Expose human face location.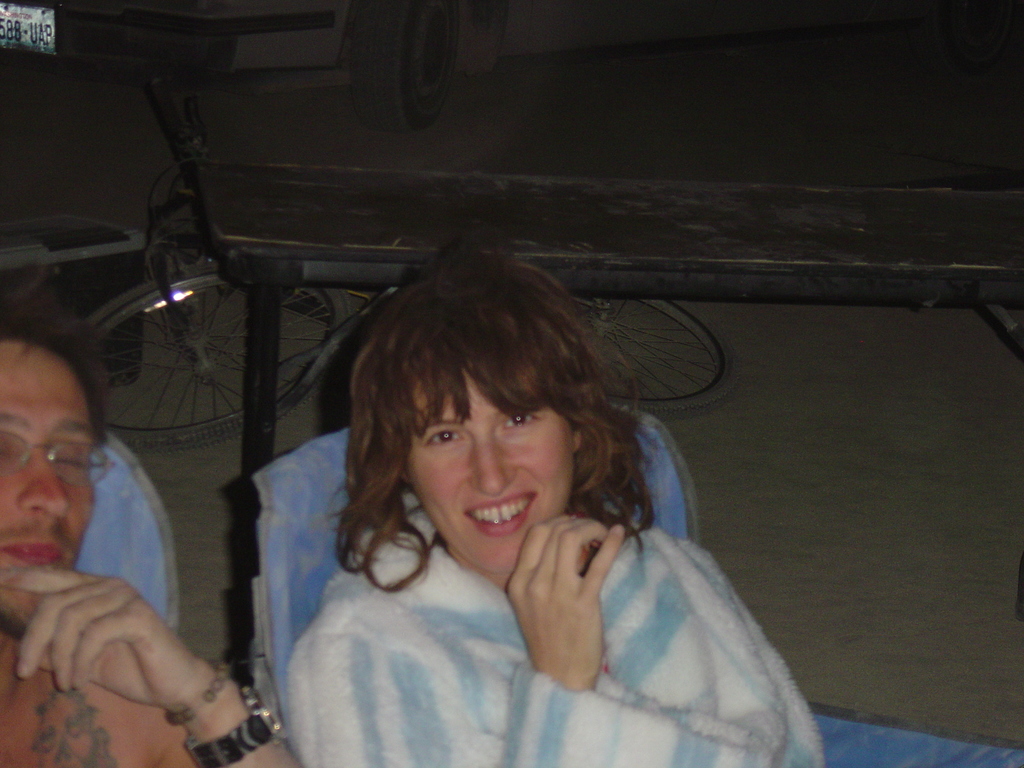
Exposed at <bbox>0, 337, 99, 648</bbox>.
